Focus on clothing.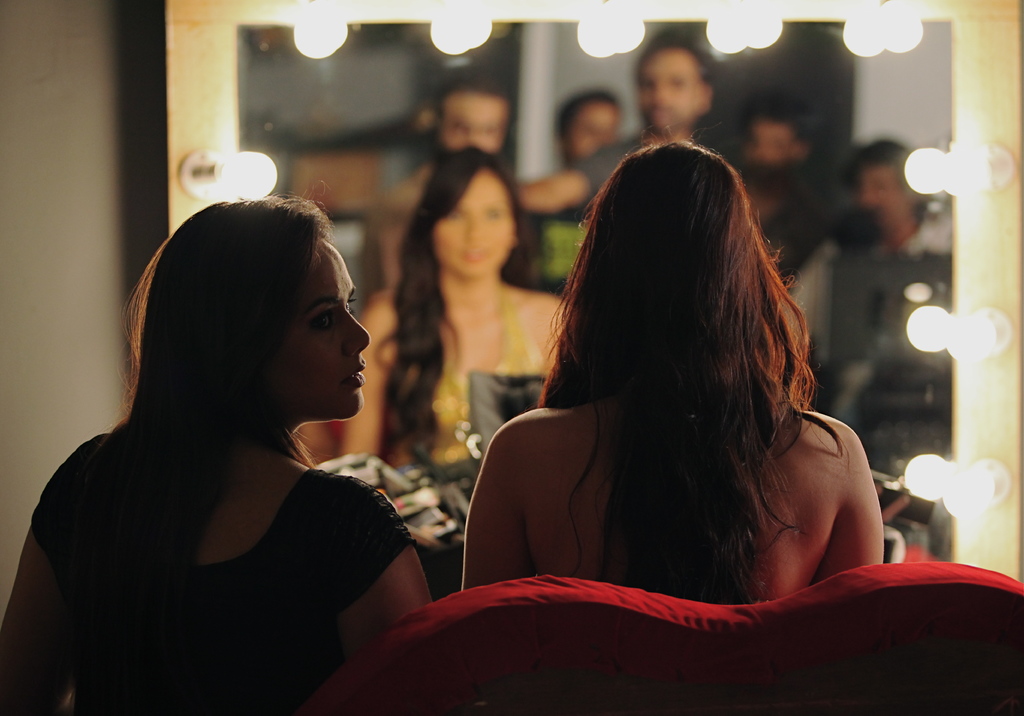
Focused at [left=35, top=476, right=445, bottom=715].
